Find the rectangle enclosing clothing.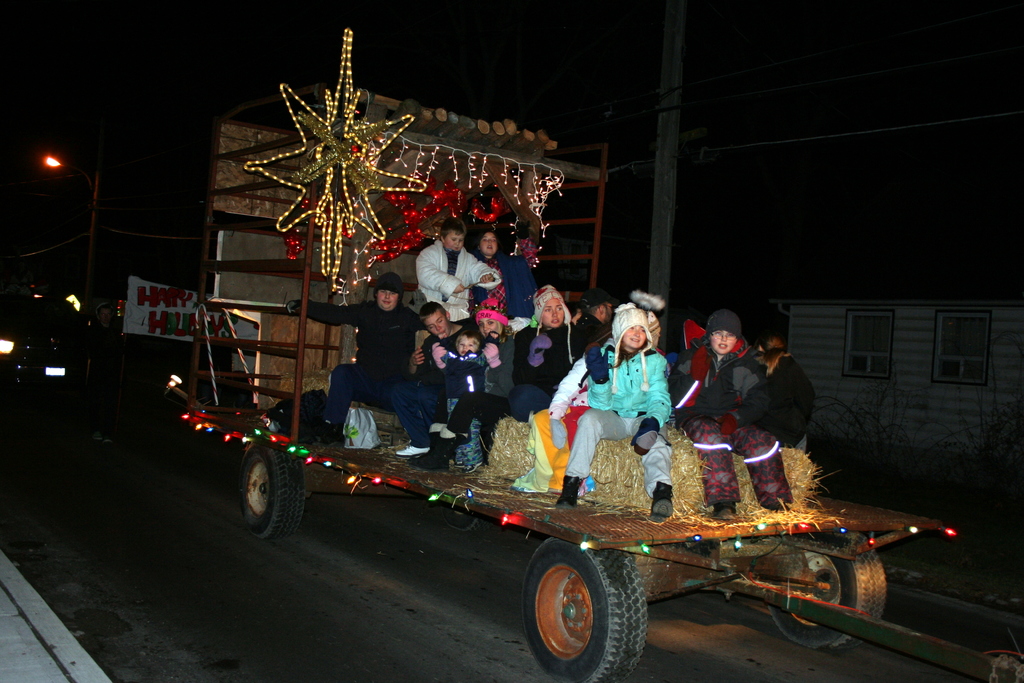
crop(383, 320, 478, 452).
